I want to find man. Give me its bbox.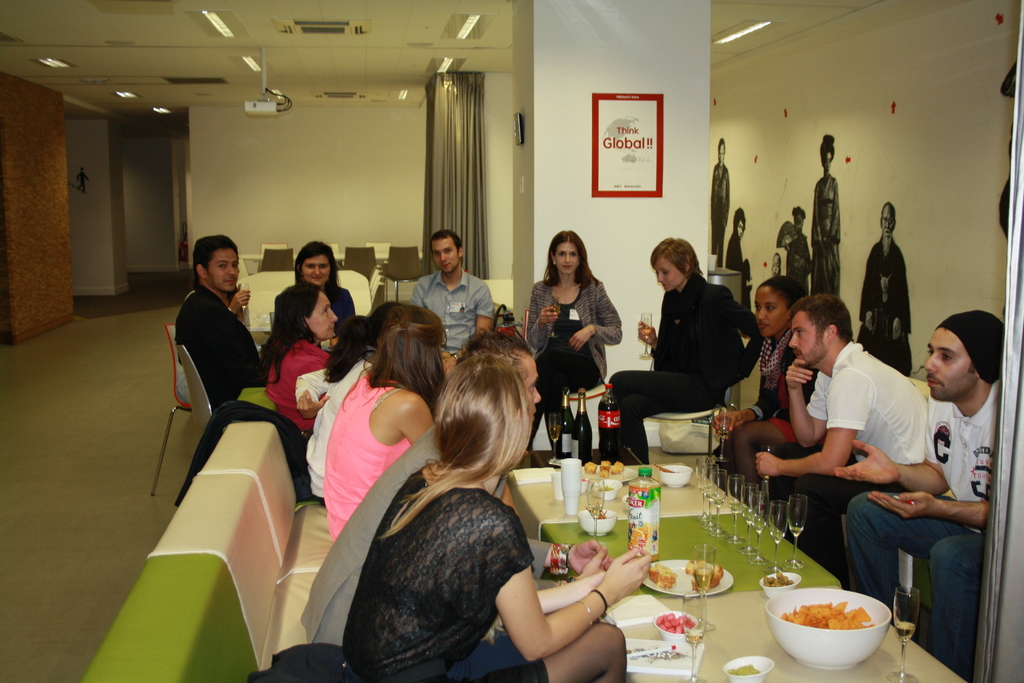
bbox=[303, 329, 538, 641].
